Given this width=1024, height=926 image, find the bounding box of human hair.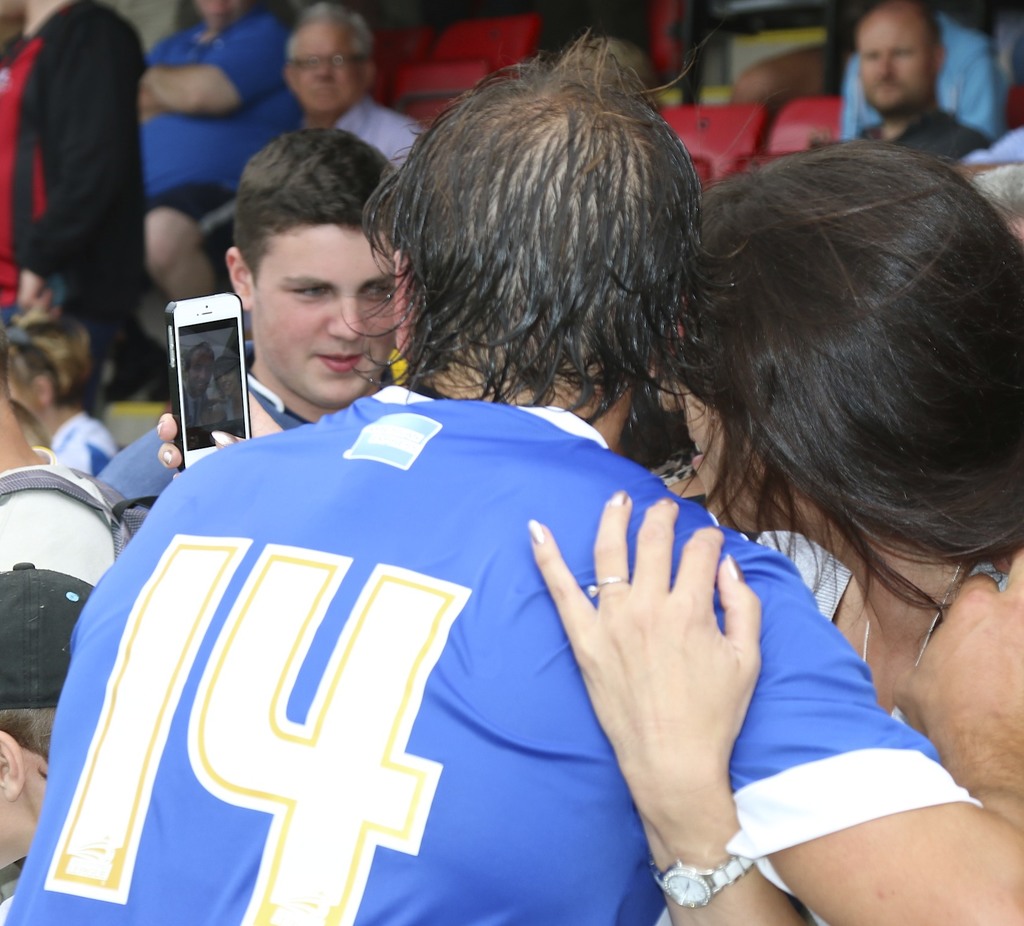
rect(376, 44, 720, 475).
